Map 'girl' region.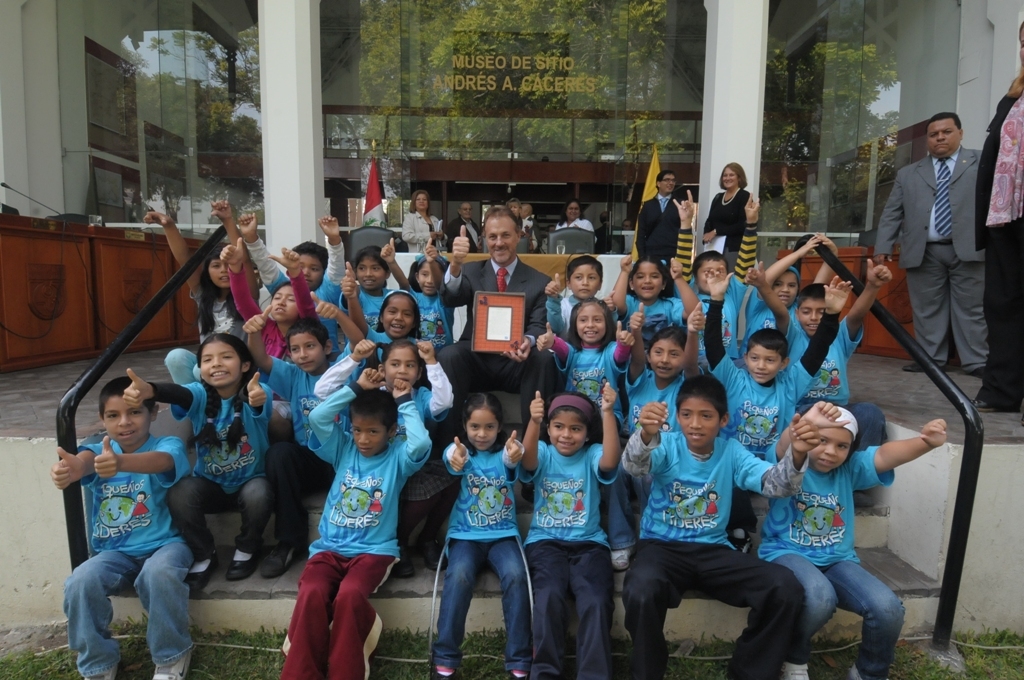
Mapped to pyautogui.locateOnScreen(741, 239, 847, 344).
